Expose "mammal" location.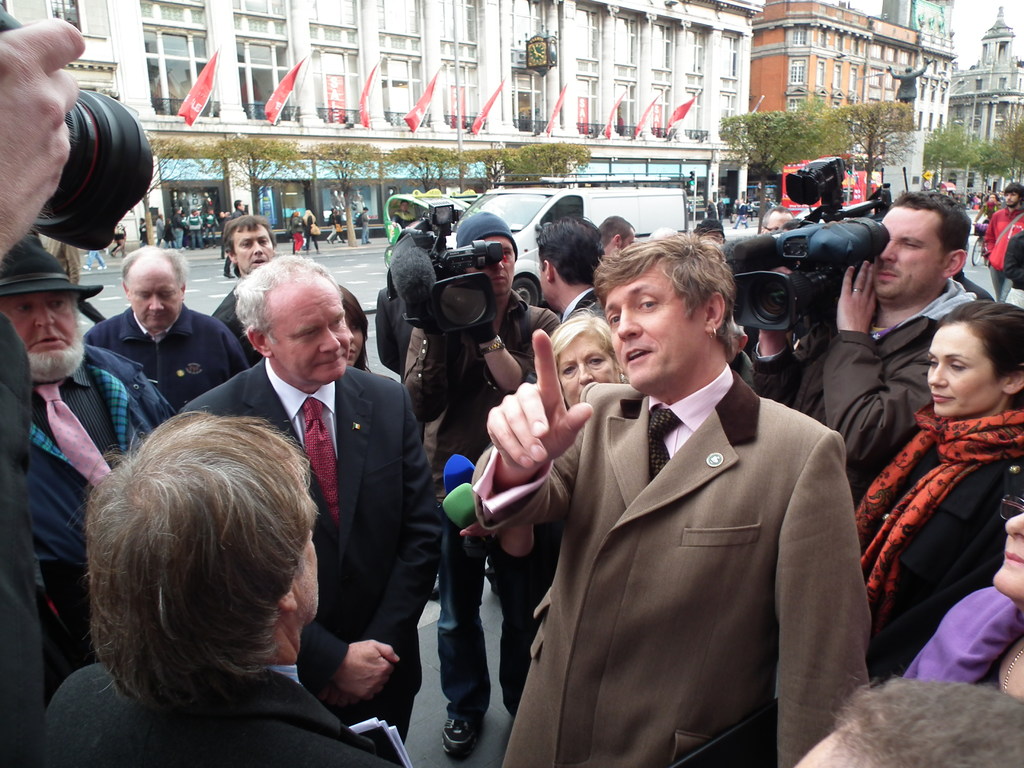
Exposed at 898,460,1023,704.
